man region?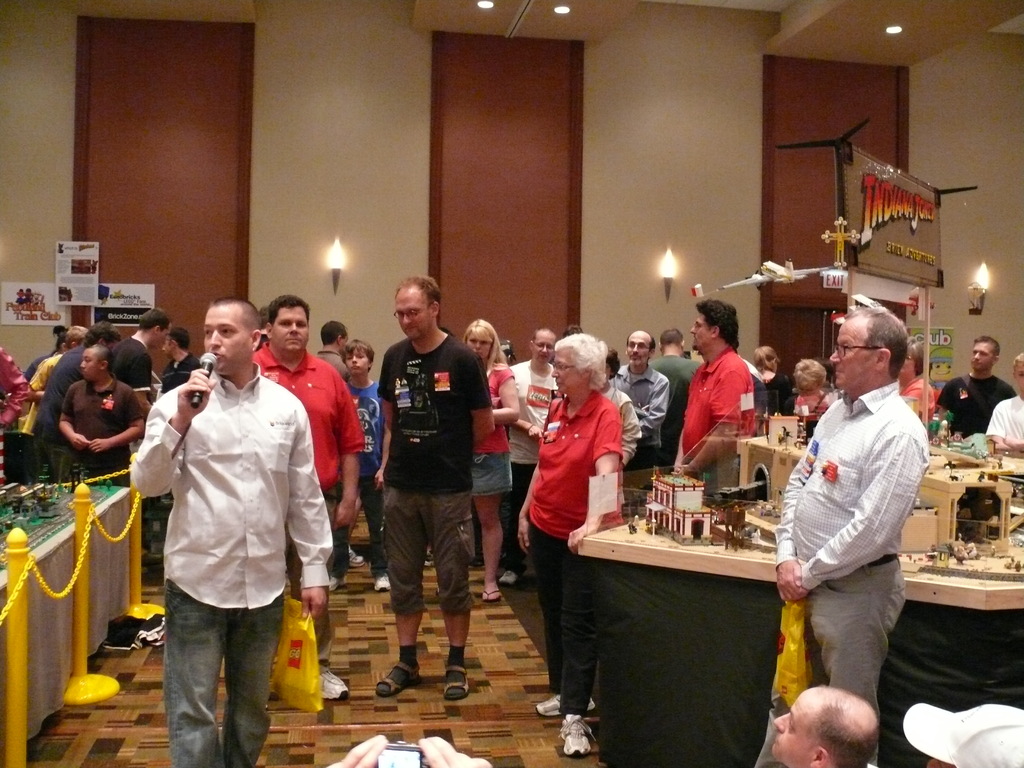
(x1=320, y1=319, x2=352, y2=383)
